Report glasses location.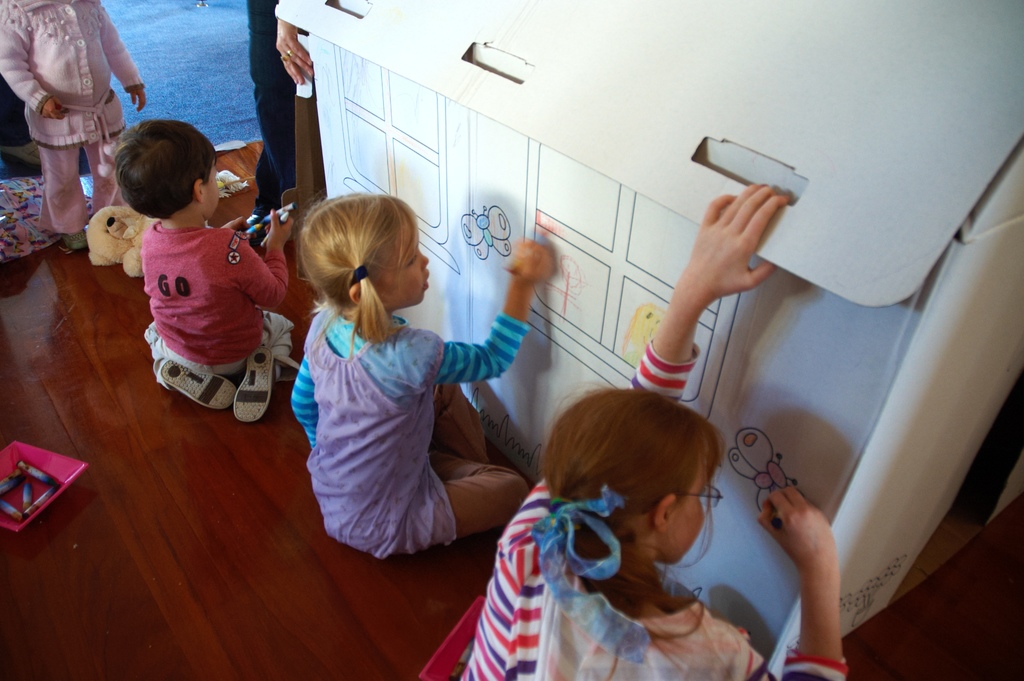
Report: detection(680, 483, 725, 509).
